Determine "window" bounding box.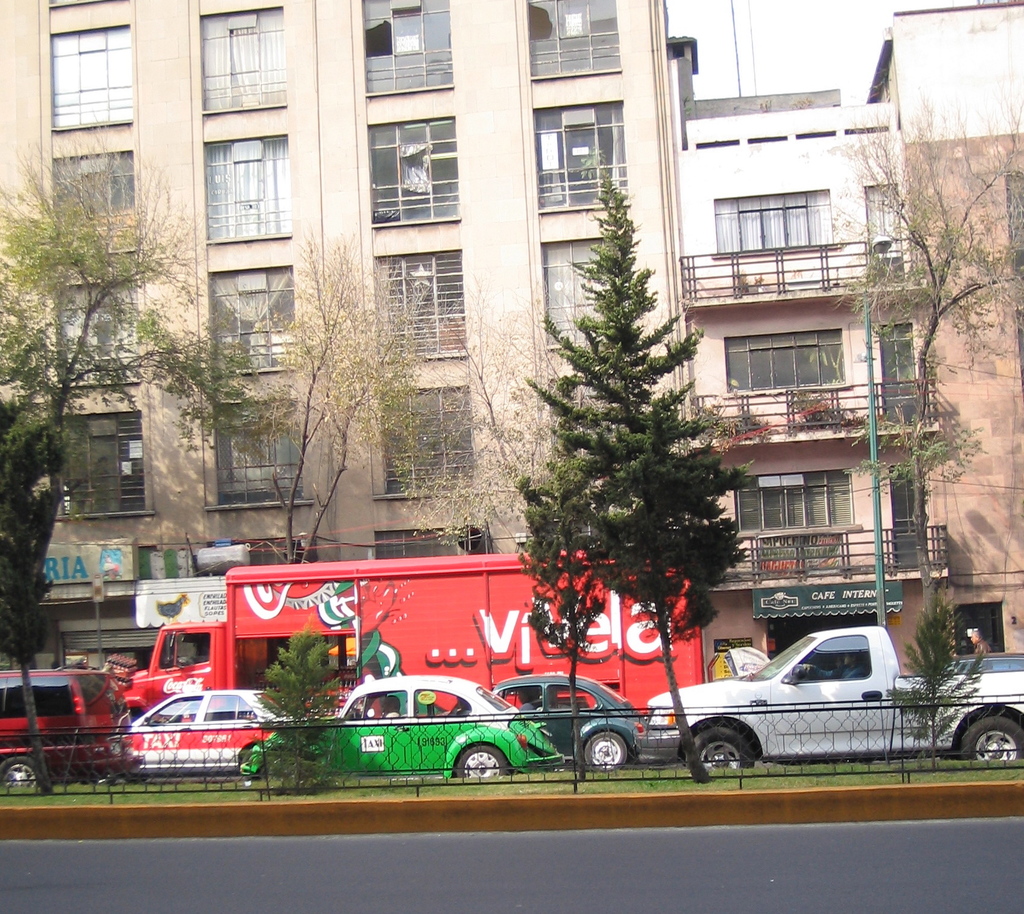
Determined: <box>207,405,301,505</box>.
